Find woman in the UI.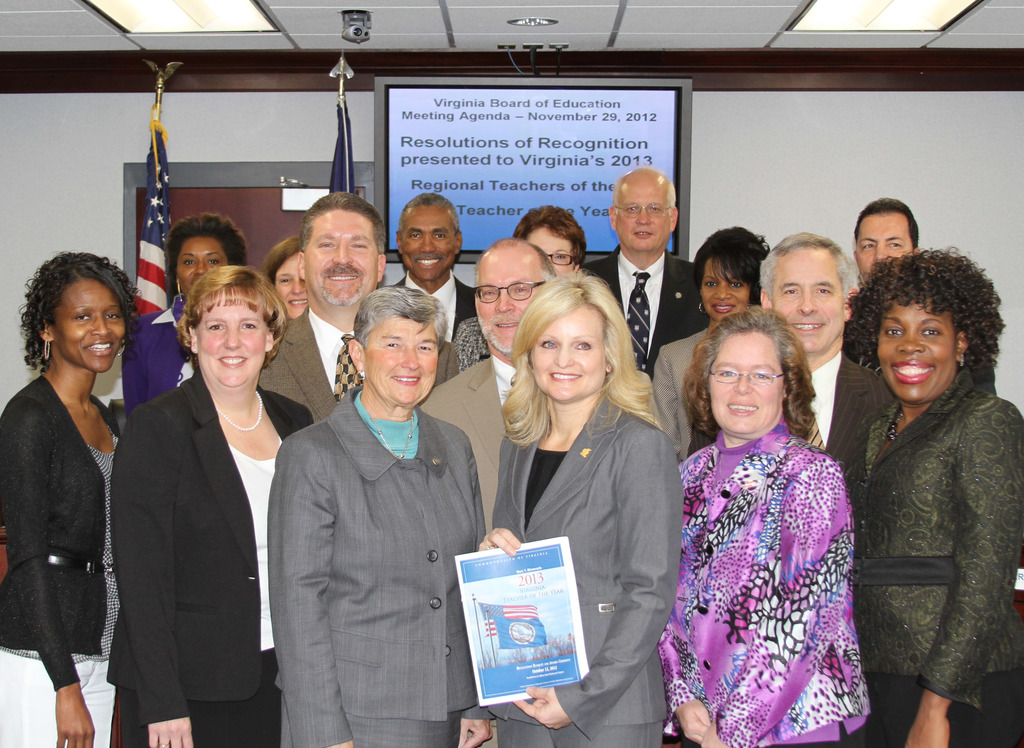
UI element at pyautogui.locateOnScreen(472, 267, 685, 747).
